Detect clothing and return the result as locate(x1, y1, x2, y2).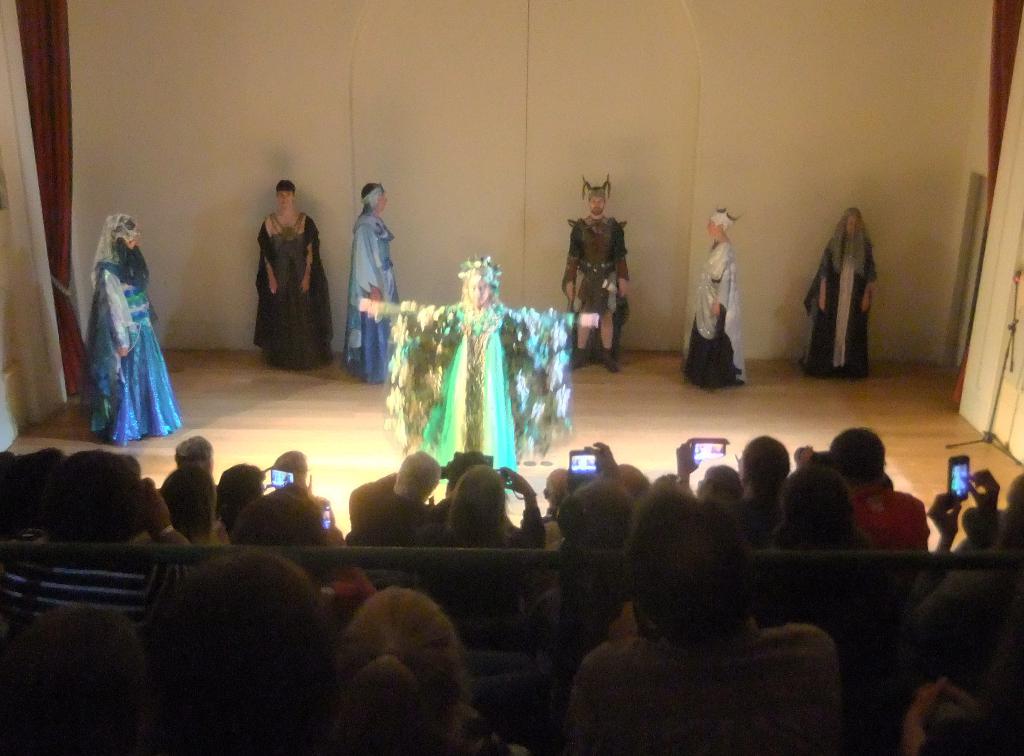
locate(801, 232, 882, 384).
